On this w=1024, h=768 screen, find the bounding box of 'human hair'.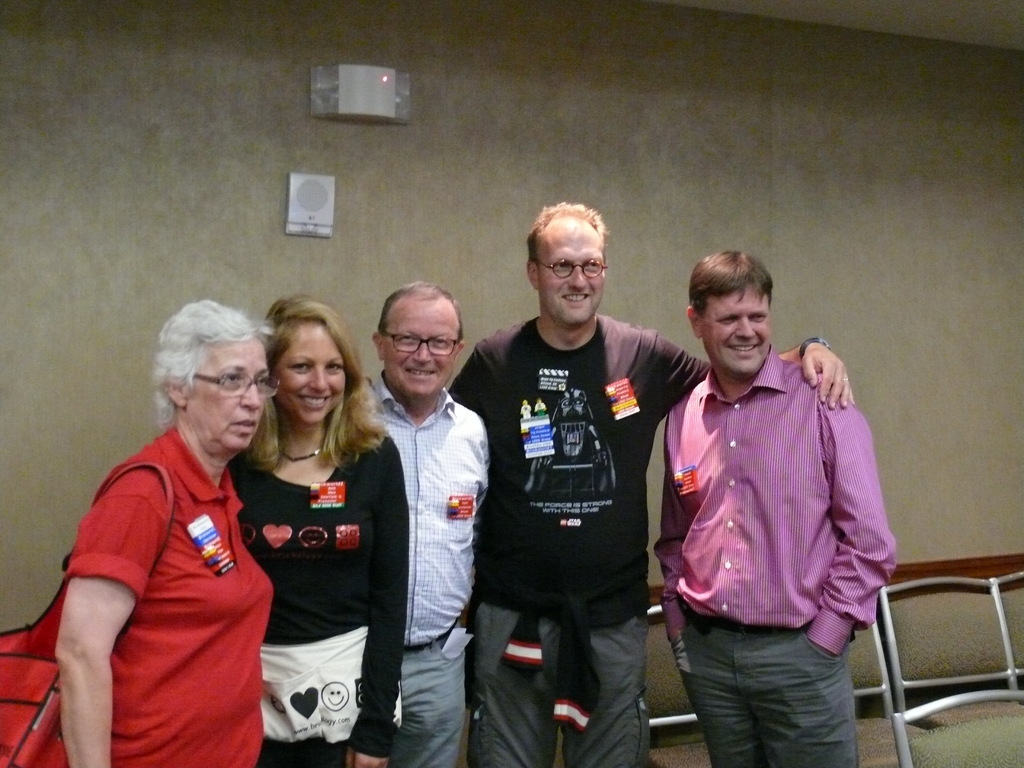
Bounding box: select_region(150, 296, 272, 431).
